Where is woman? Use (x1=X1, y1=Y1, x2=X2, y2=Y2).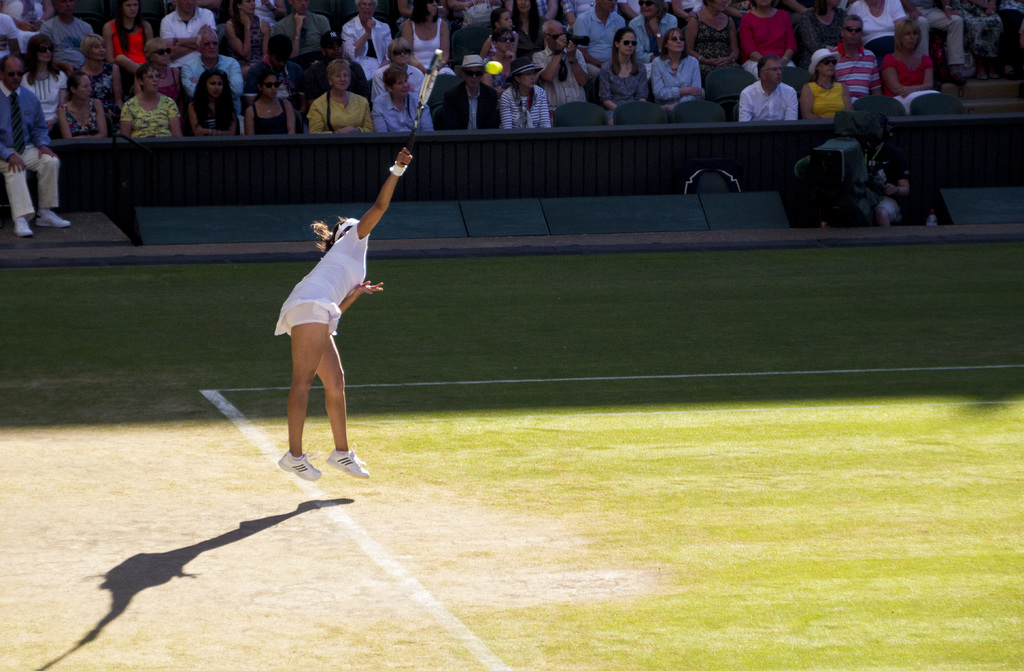
(x1=102, y1=1, x2=152, y2=85).
